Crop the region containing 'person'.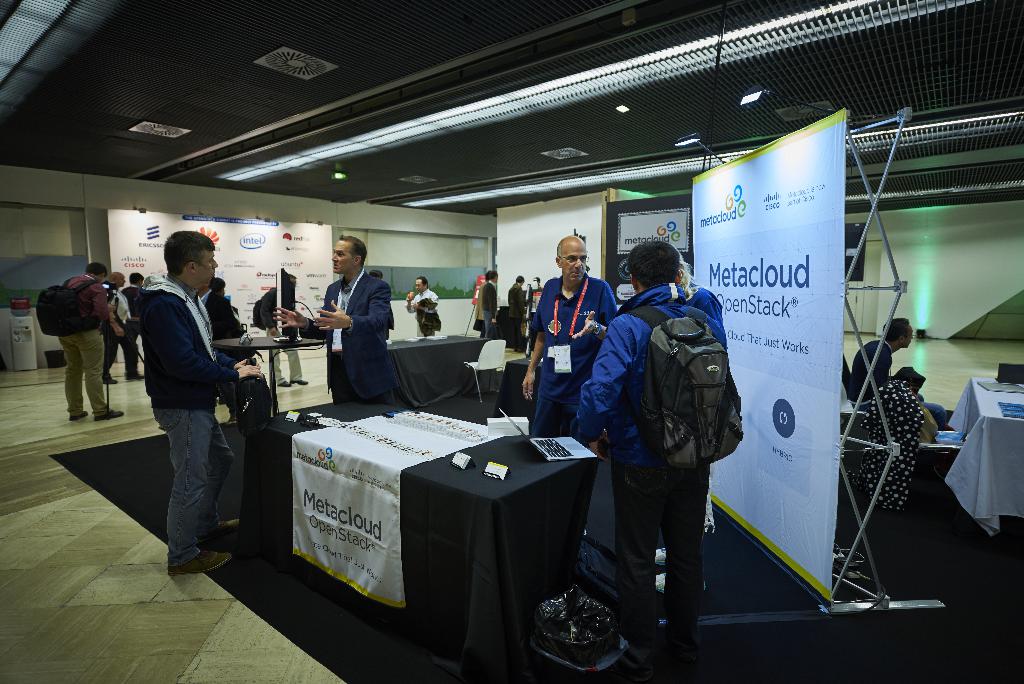
Crop region: select_region(851, 317, 949, 428).
